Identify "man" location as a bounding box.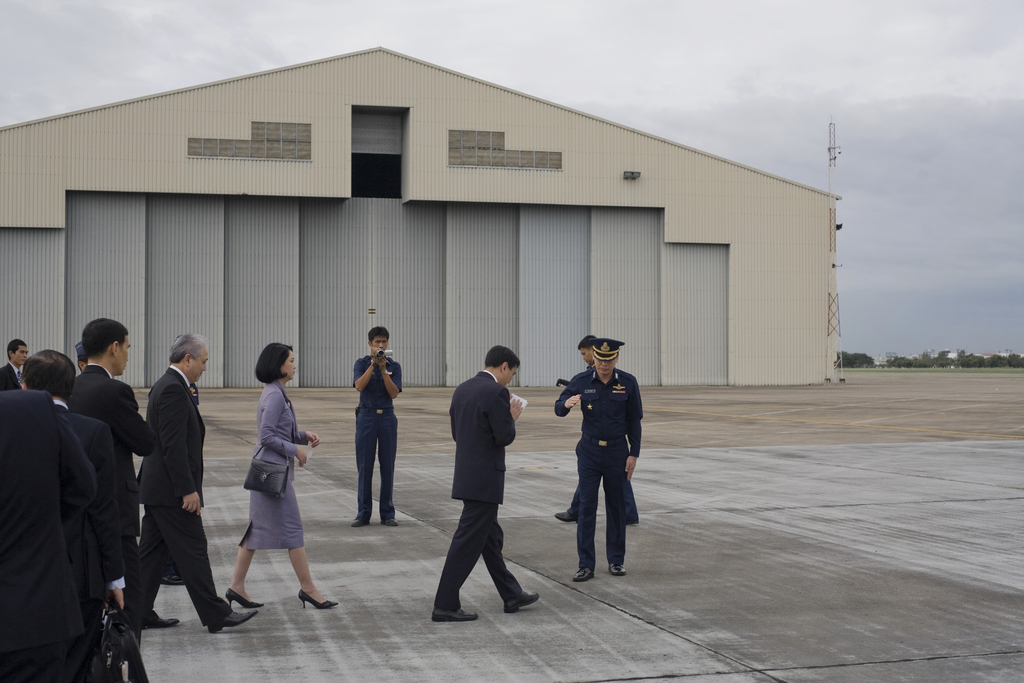
[x1=555, y1=336, x2=640, y2=527].
